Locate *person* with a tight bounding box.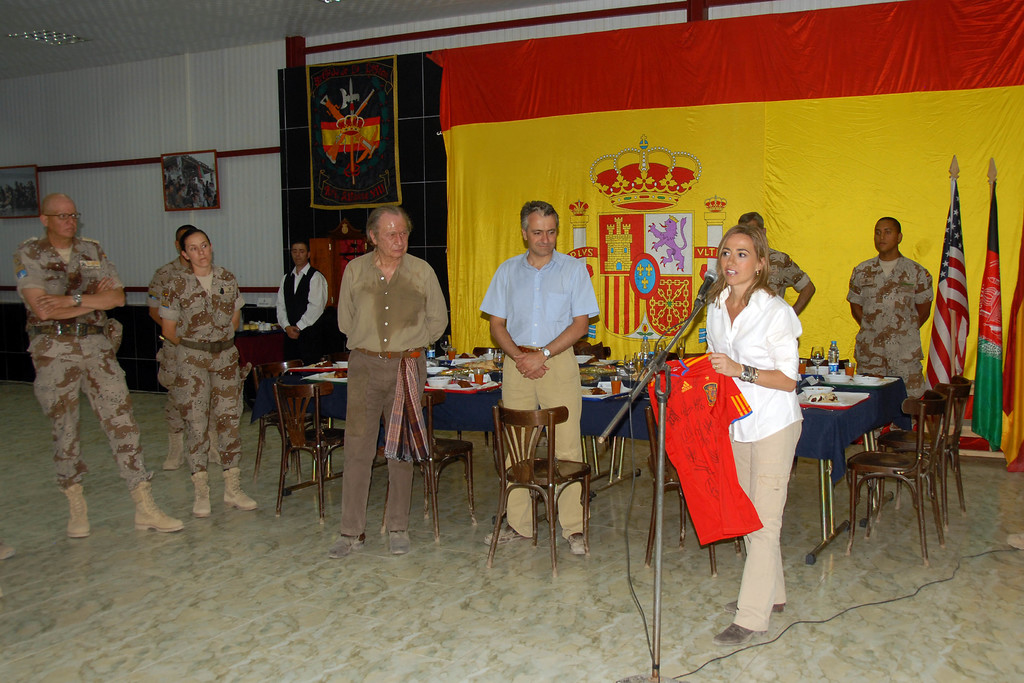
pyautogui.locateOnScreen(159, 227, 261, 518).
